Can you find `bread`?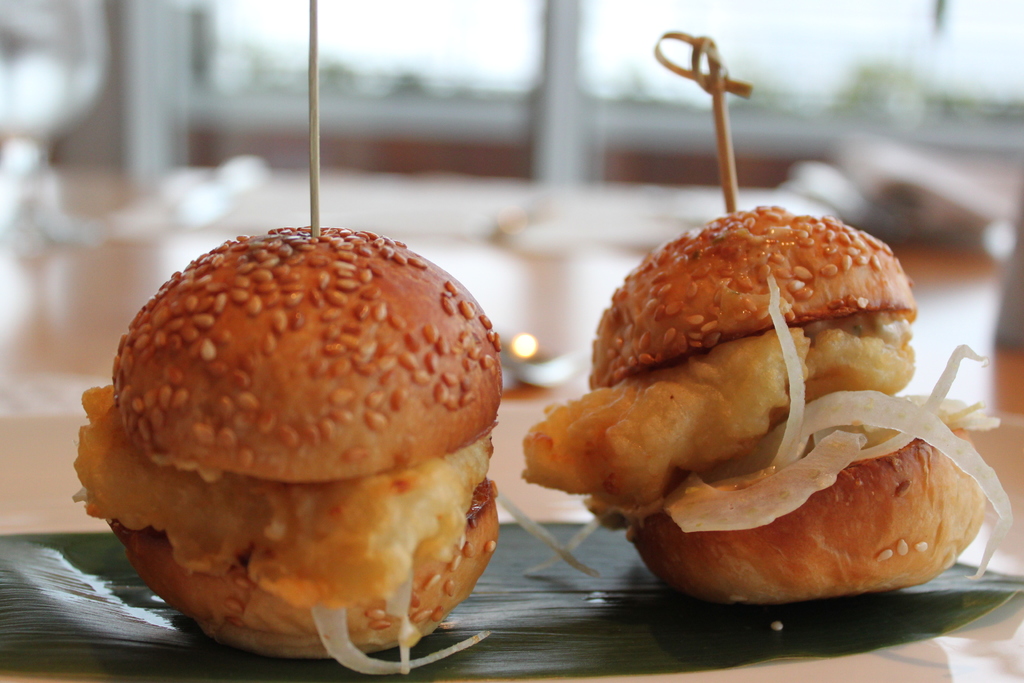
Yes, bounding box: box(623, 431, 990, 598).
